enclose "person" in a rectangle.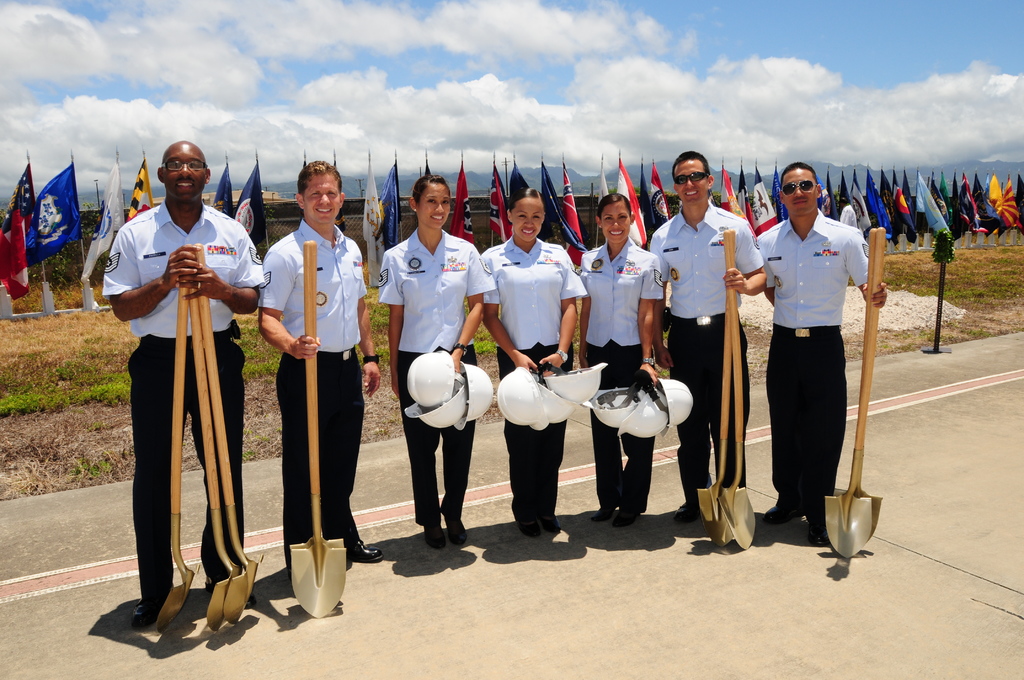
crop(98, 136, 263, 631).
